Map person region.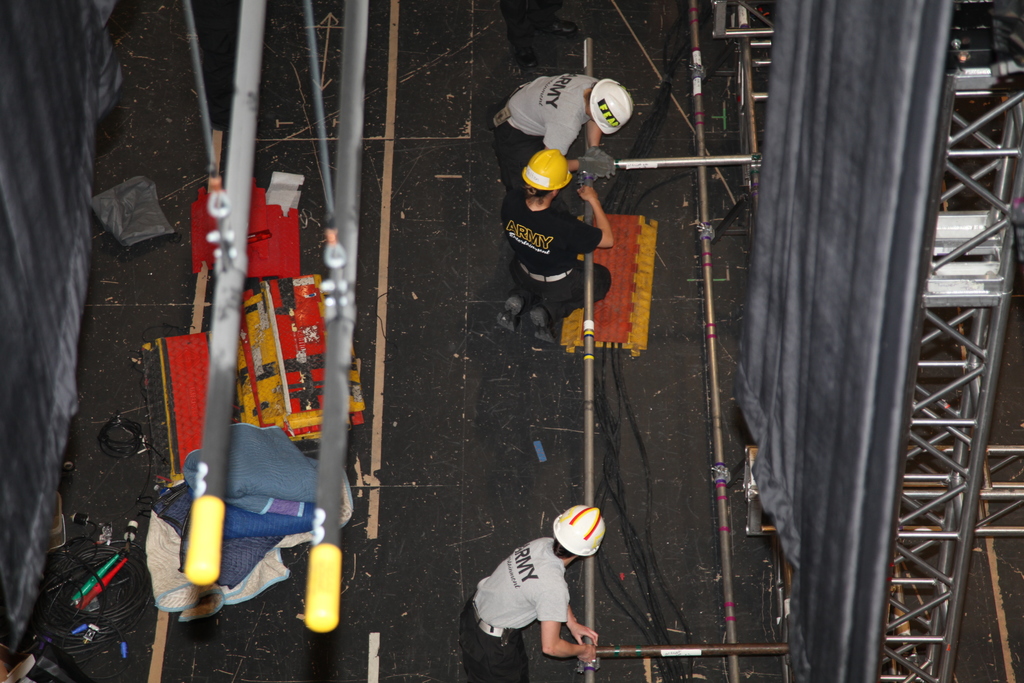
Mapped to <box>460,504,602,682</box>.
